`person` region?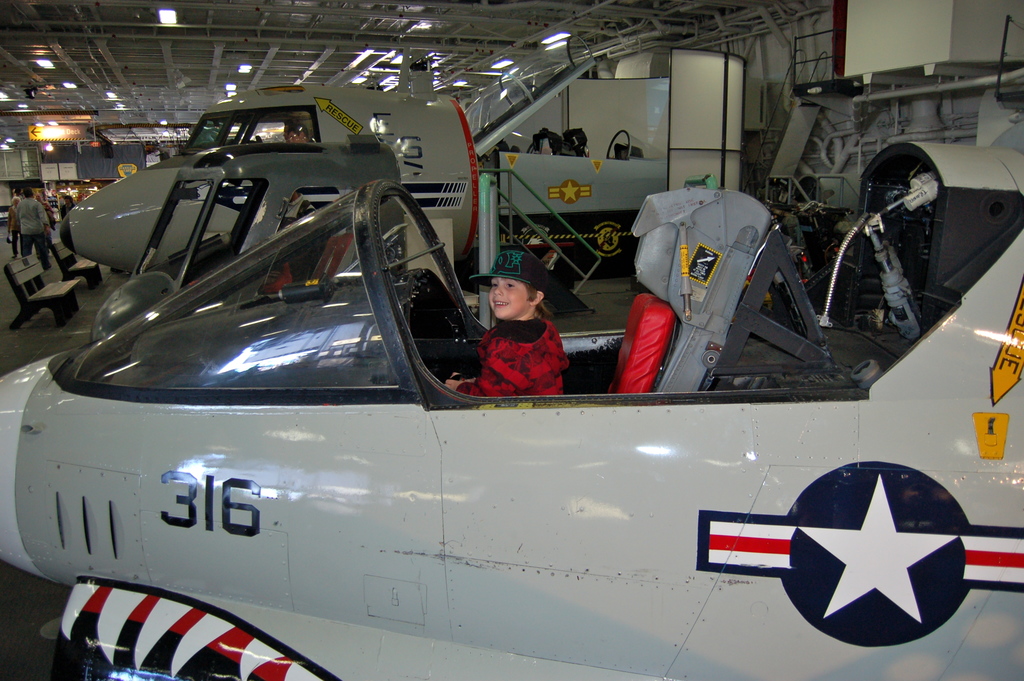
7/194/22/256
